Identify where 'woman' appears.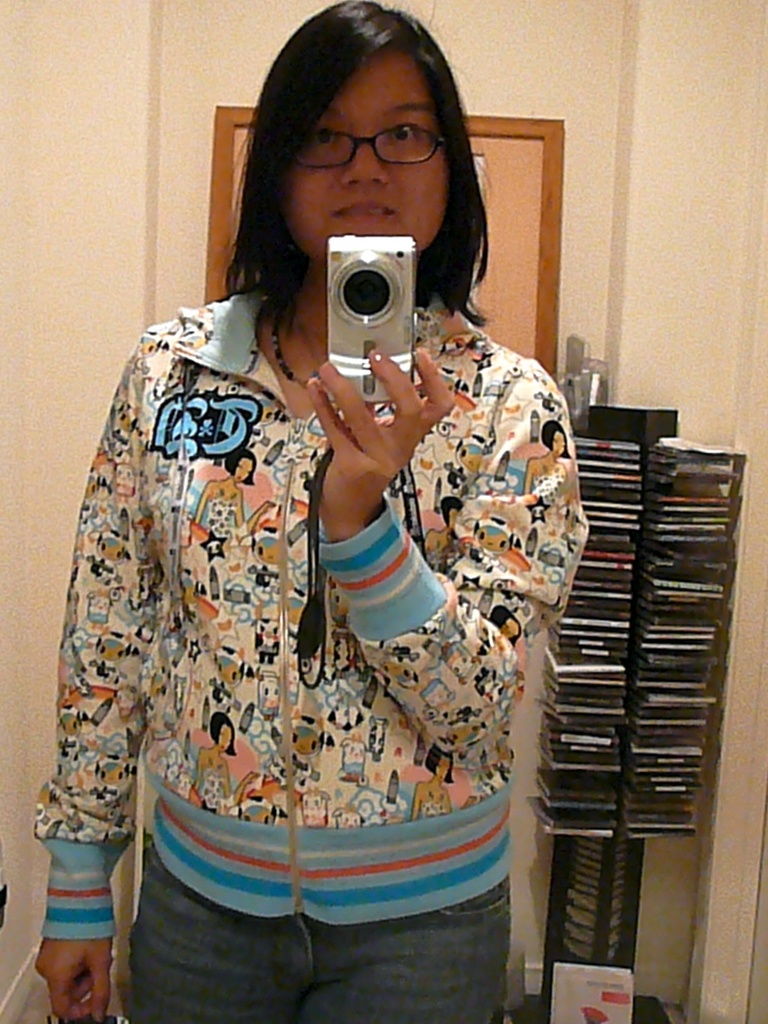
Appears at <bbox>45, 0, 590, 1023</bbox>.
